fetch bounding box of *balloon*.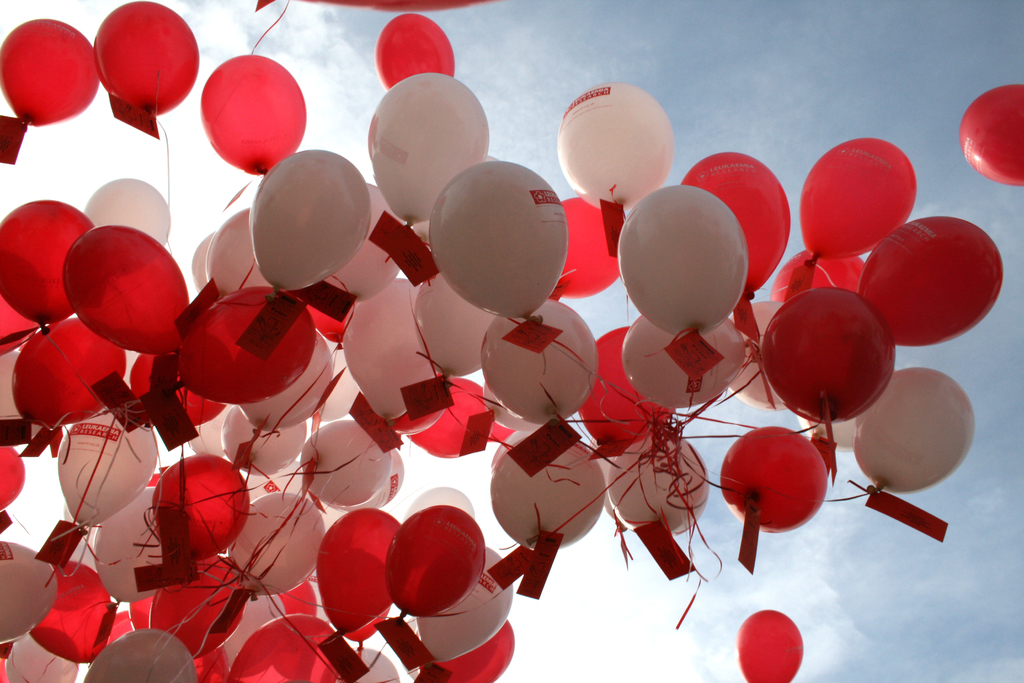
Bbox: box(0, 645, 7, 682).
